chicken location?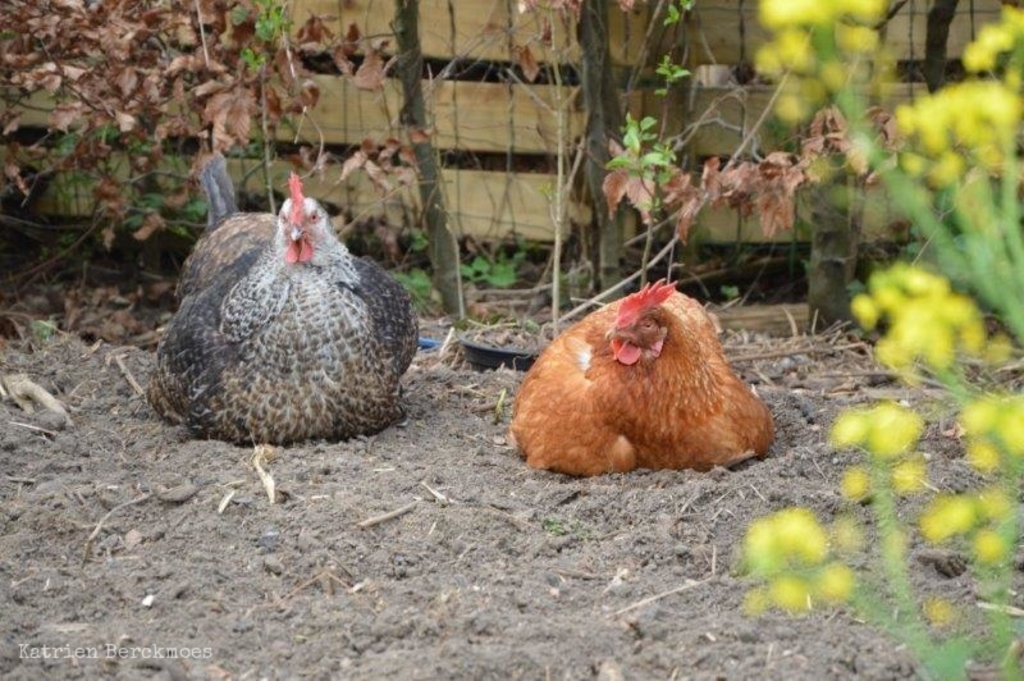
left=142, top=152, right=422, bottom=448
